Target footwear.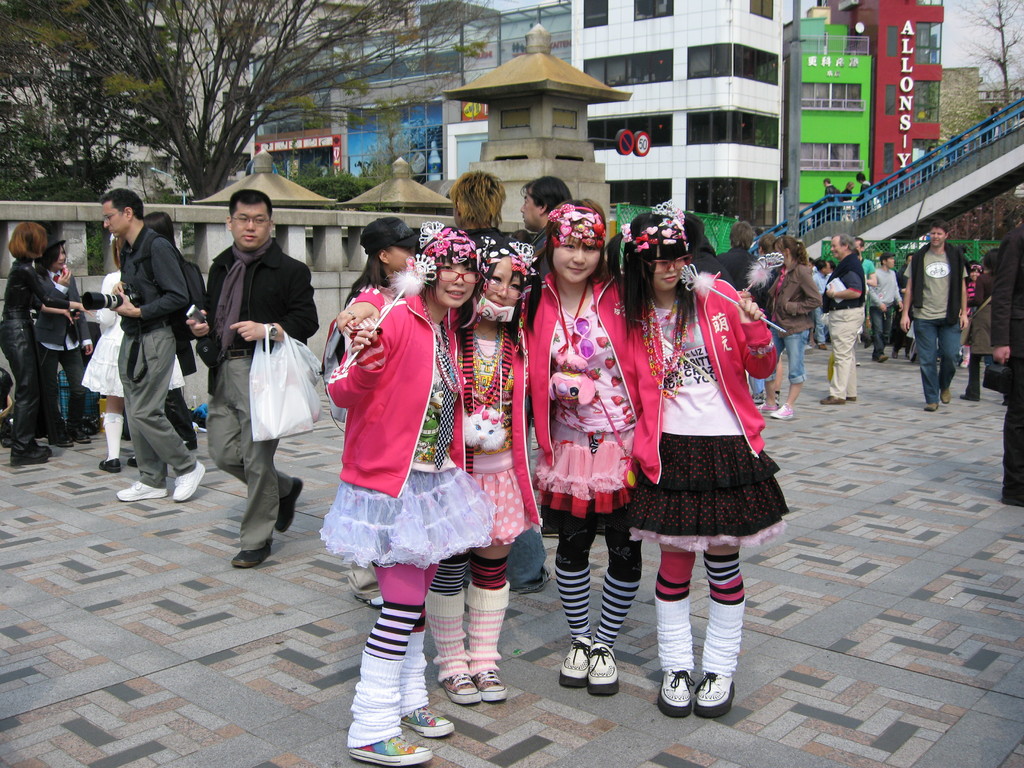
Target region: pyautogui.locateOnScreen(276, 478, 306, 532).
